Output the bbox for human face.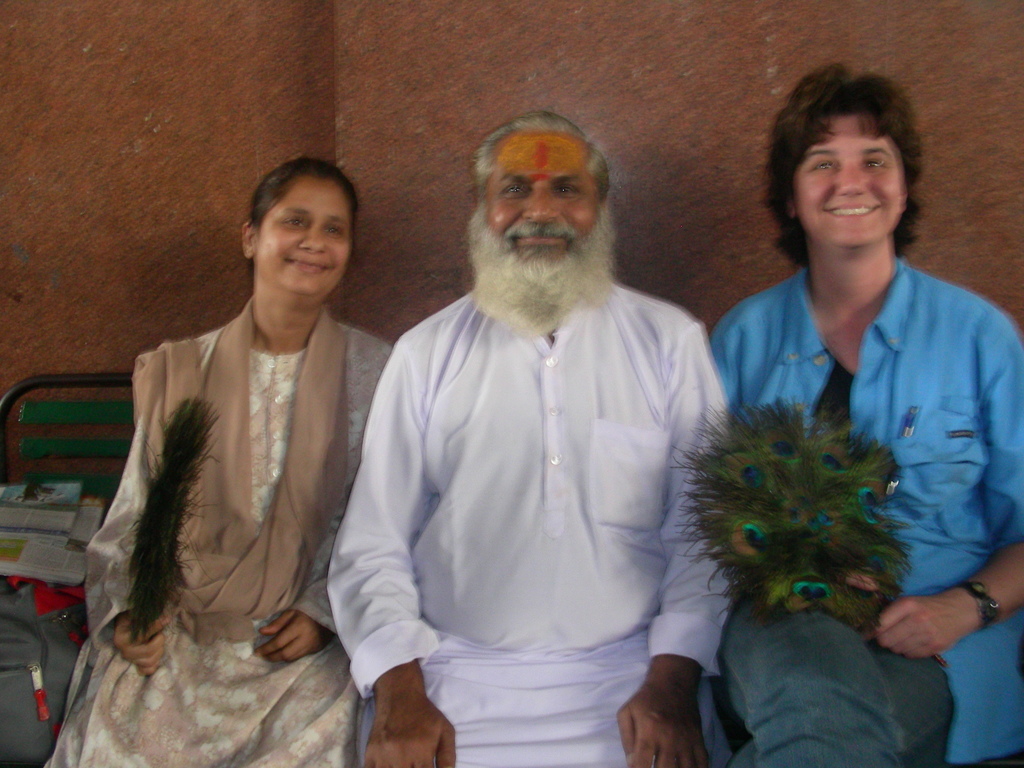
bbox=(797, 117, 903, 246).
